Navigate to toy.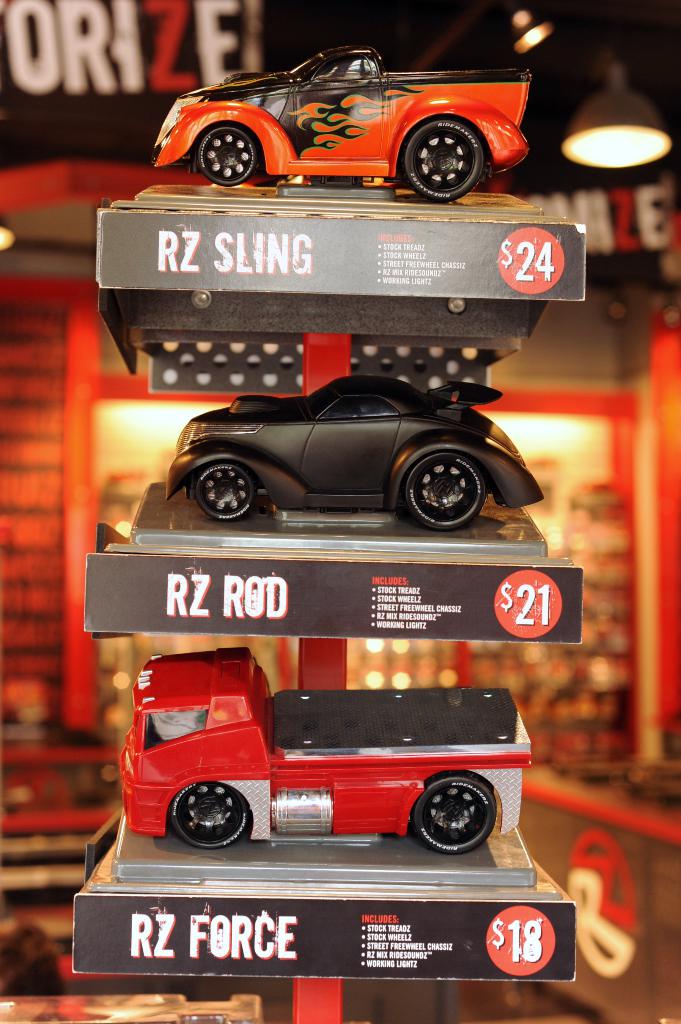
Navigation target: crop(116, 644, 531, 858).
